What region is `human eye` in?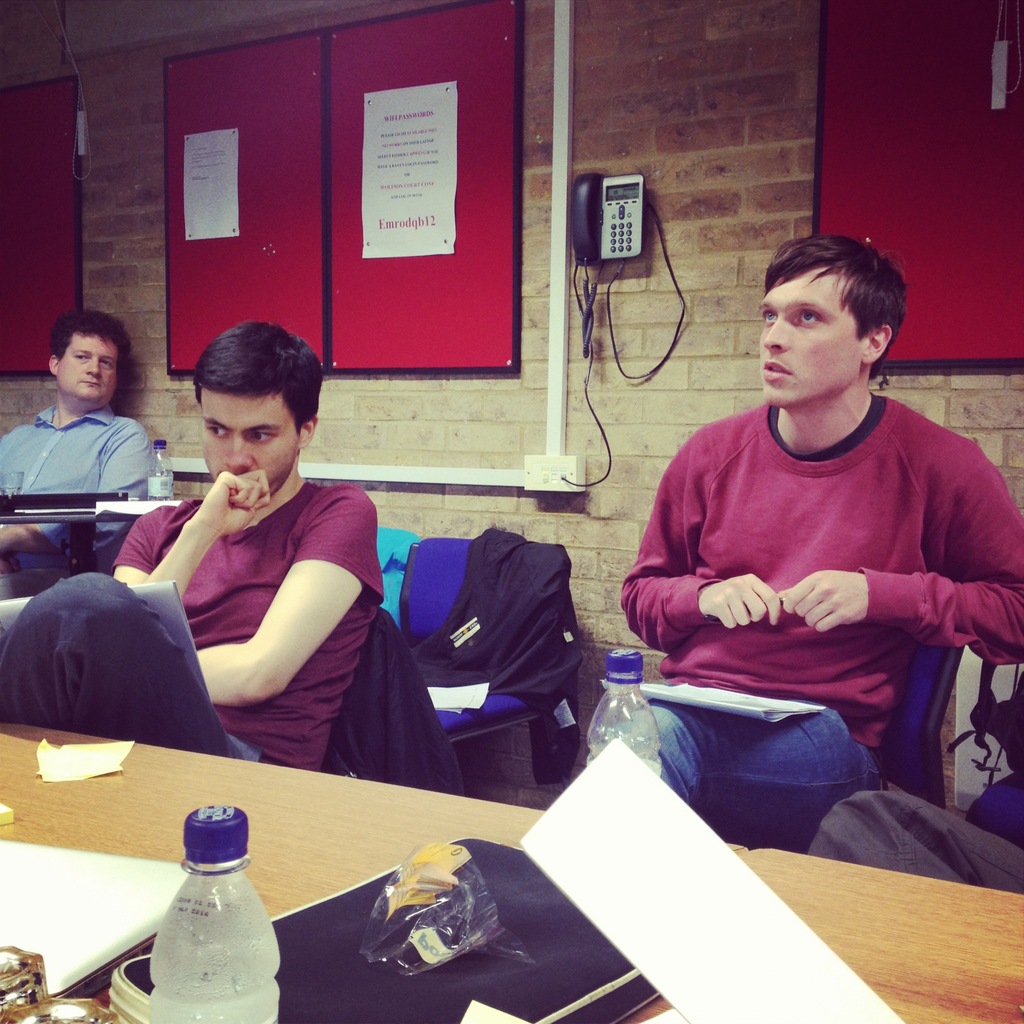
{"left": 74, "top": 350, "right": 90, "bottom": 364}.
